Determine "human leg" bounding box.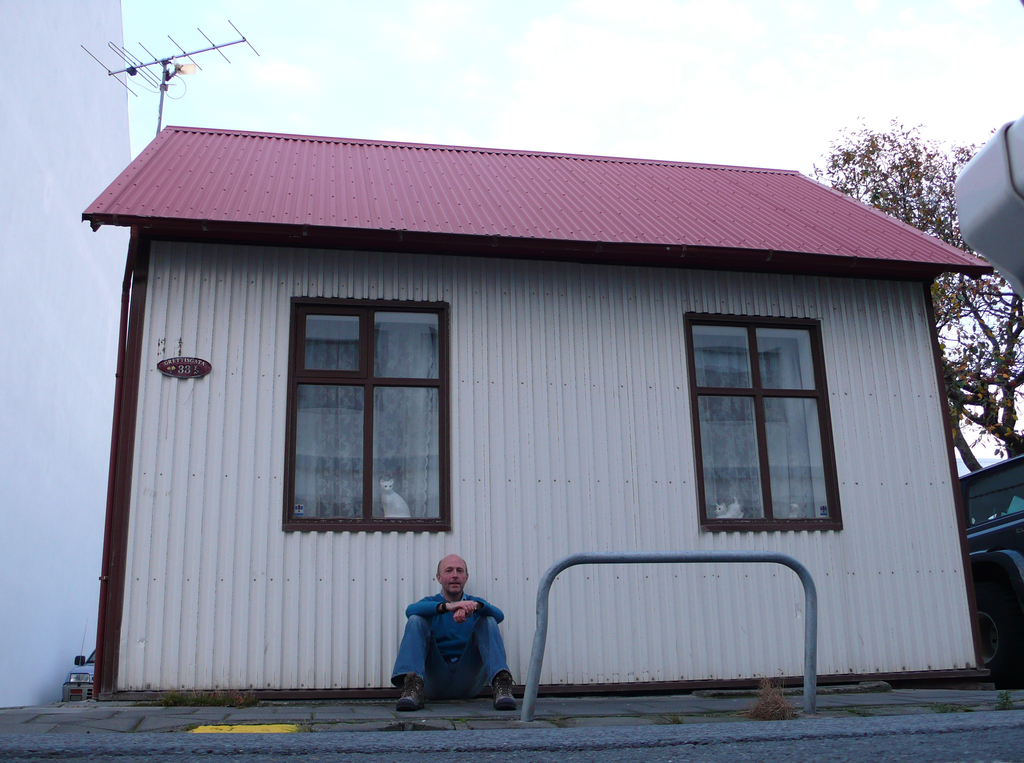
Determined: BBox(393, 614, 457, 711).
